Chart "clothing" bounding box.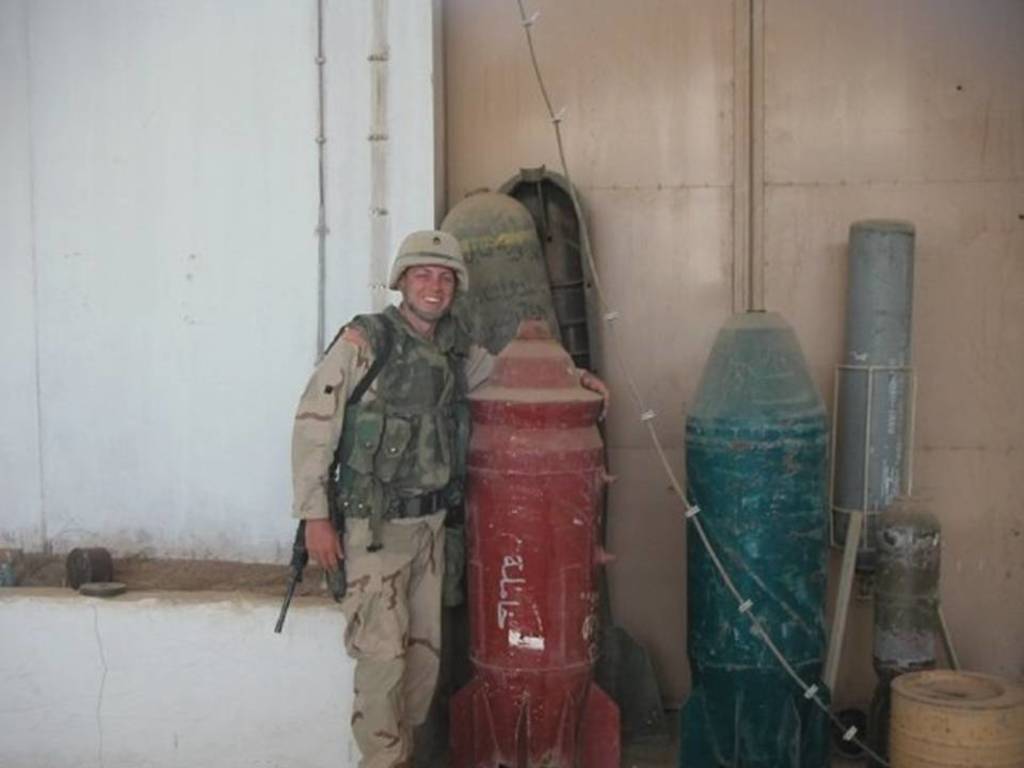
Charted: [294, 223, 502, 734].
